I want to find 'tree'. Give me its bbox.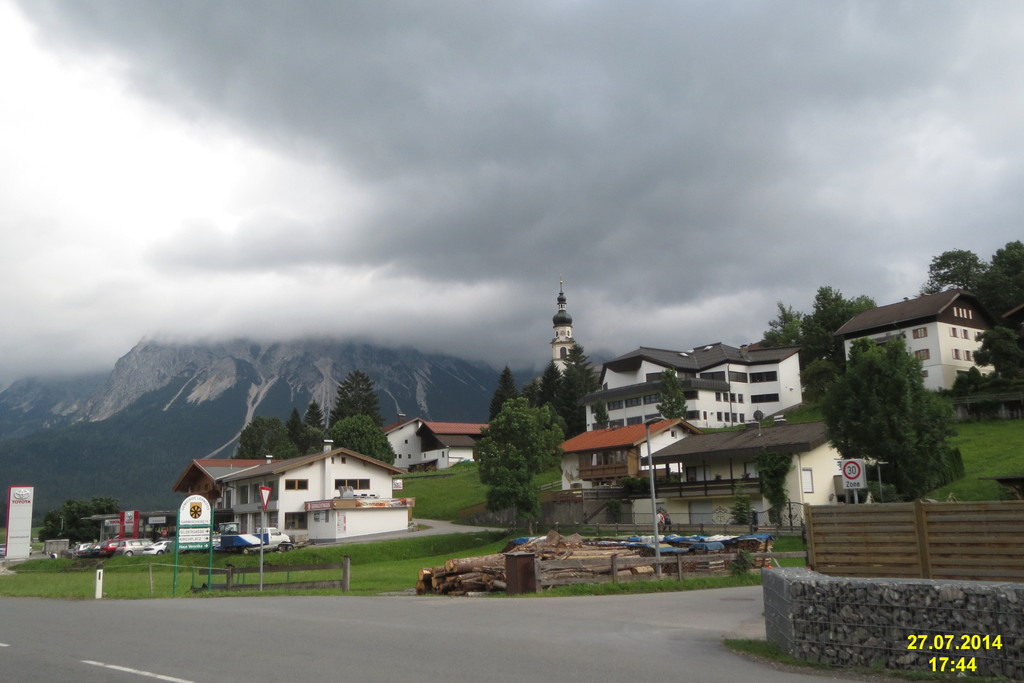
41,495,116,546.
